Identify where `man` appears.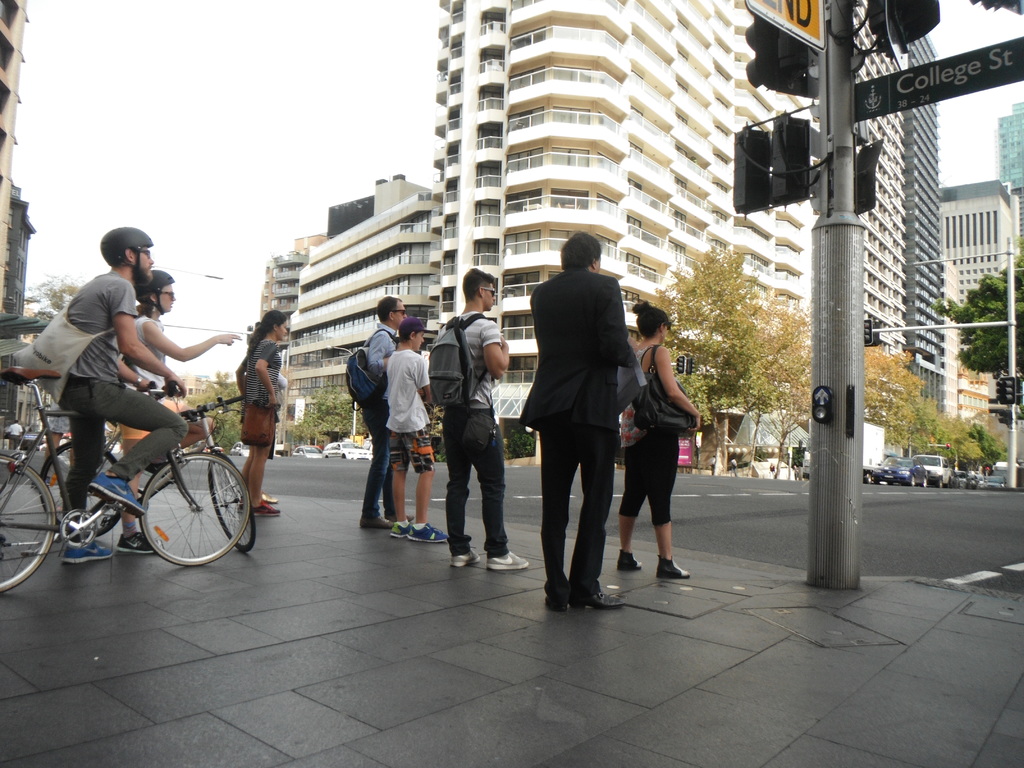
Appears at box(343, 290, 413, 532).
